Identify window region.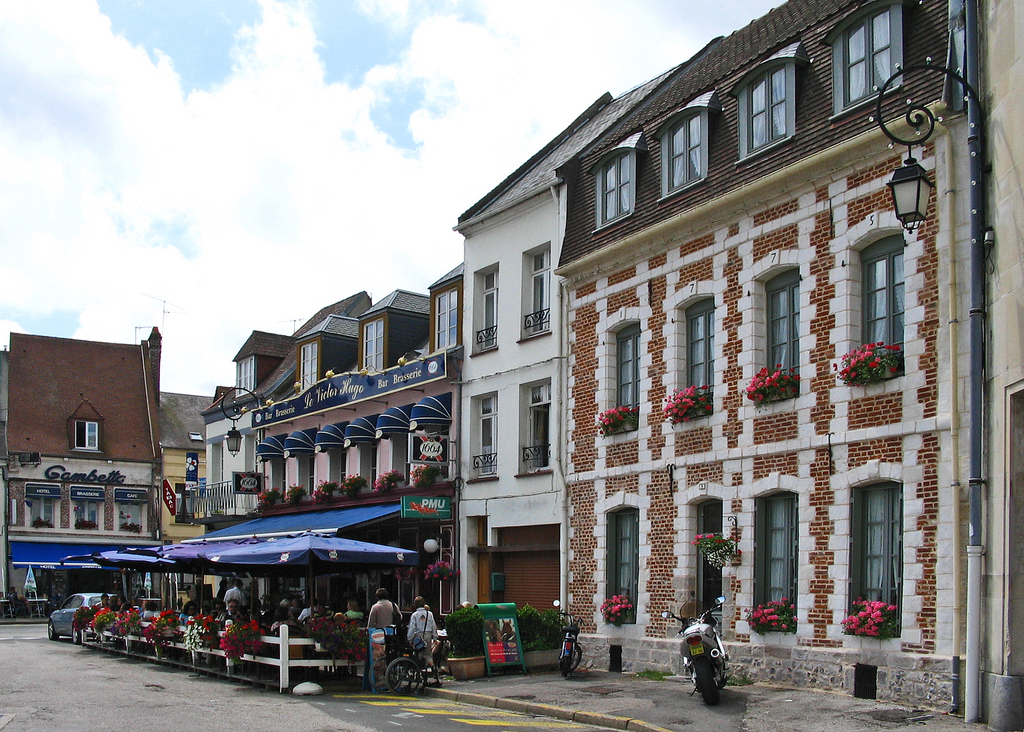
Region: BBox(467, 390, 499, 482).
